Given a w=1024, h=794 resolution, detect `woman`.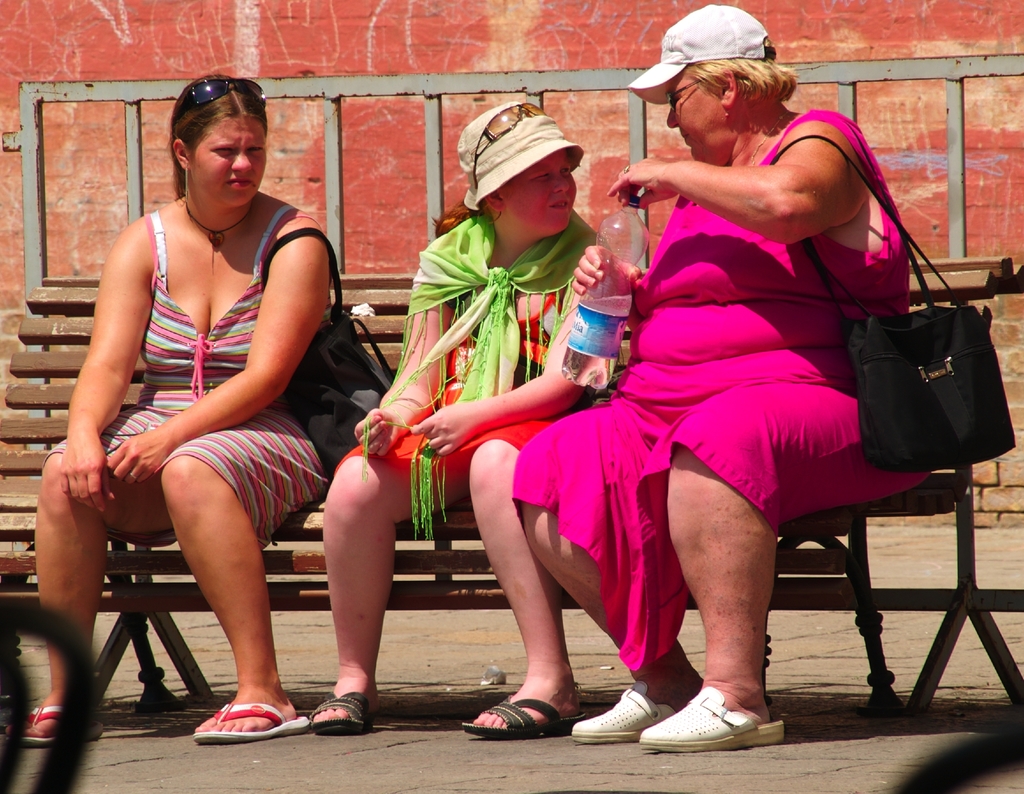
<region>312, 99, 640, 743</region>.
